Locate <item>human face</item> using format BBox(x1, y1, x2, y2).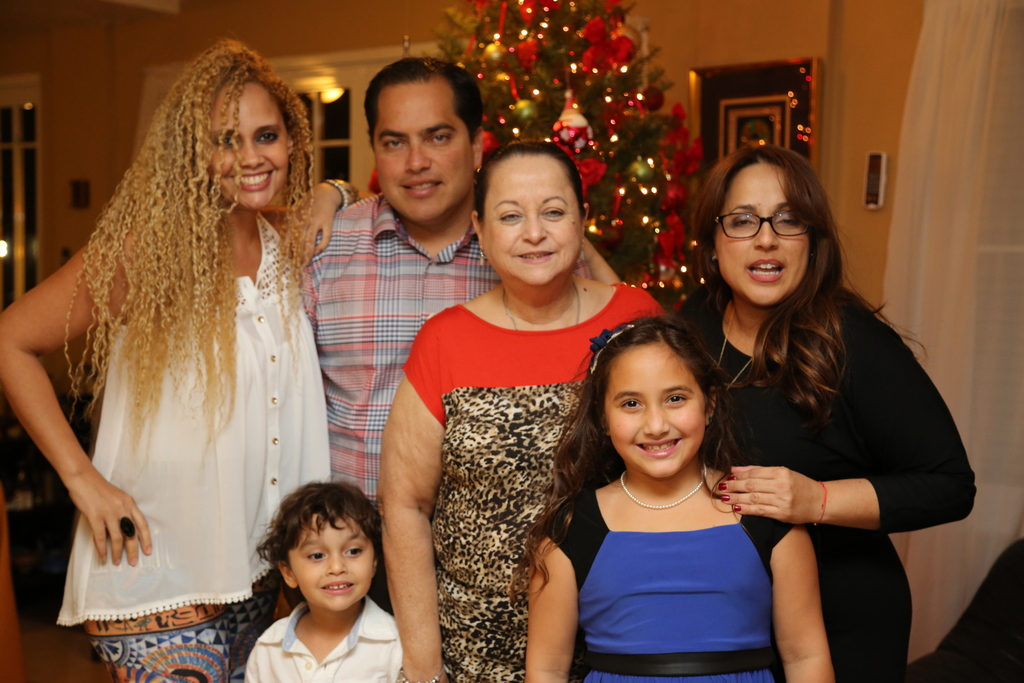
BBox(368, 83, 470, 219).
